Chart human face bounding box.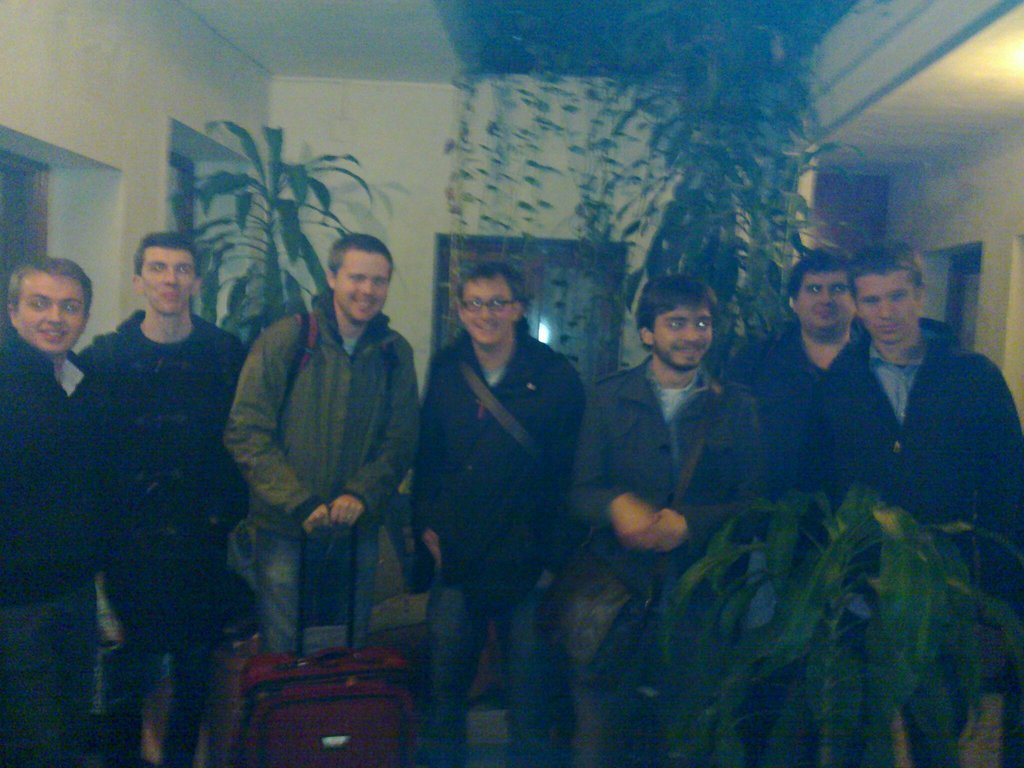
Charted: [x1=463, y1=280, x2=513, y2=348].
